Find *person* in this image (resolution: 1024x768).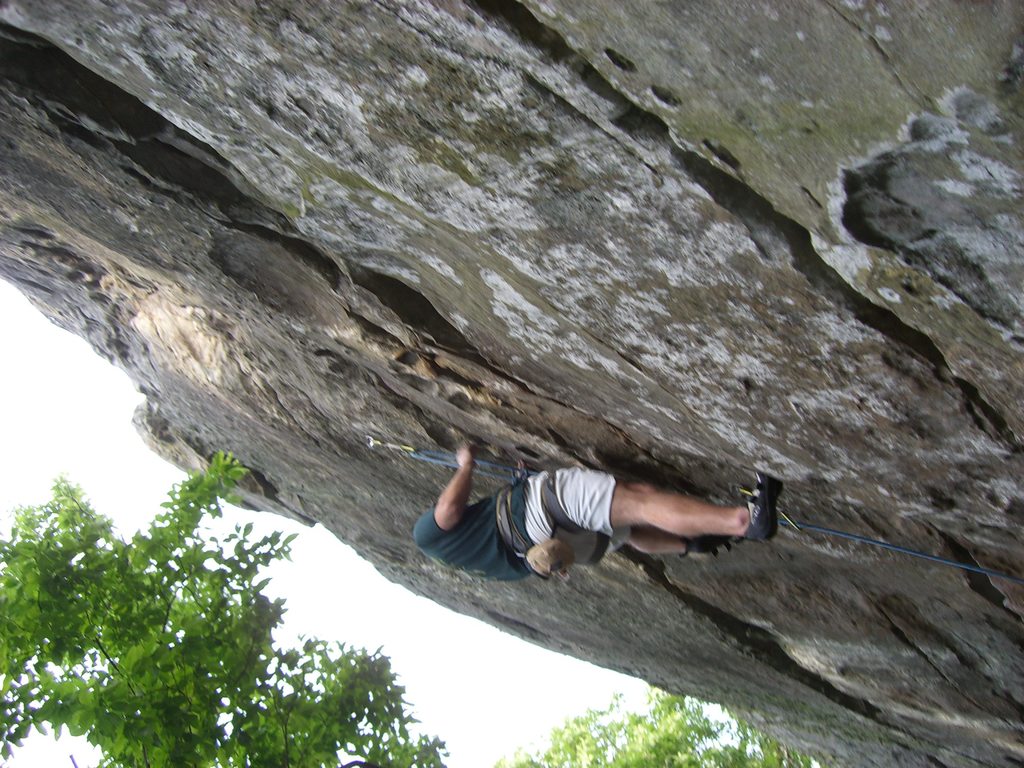
413:418:827:605.
